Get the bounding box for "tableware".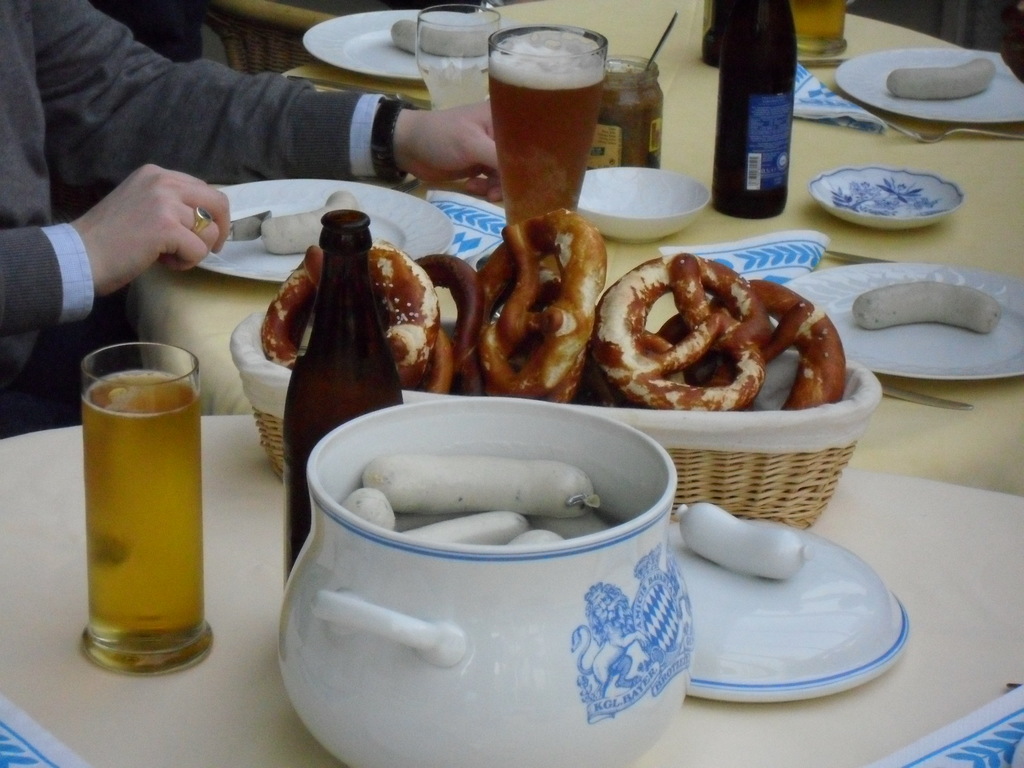
region(669, 500, 908, 705).
